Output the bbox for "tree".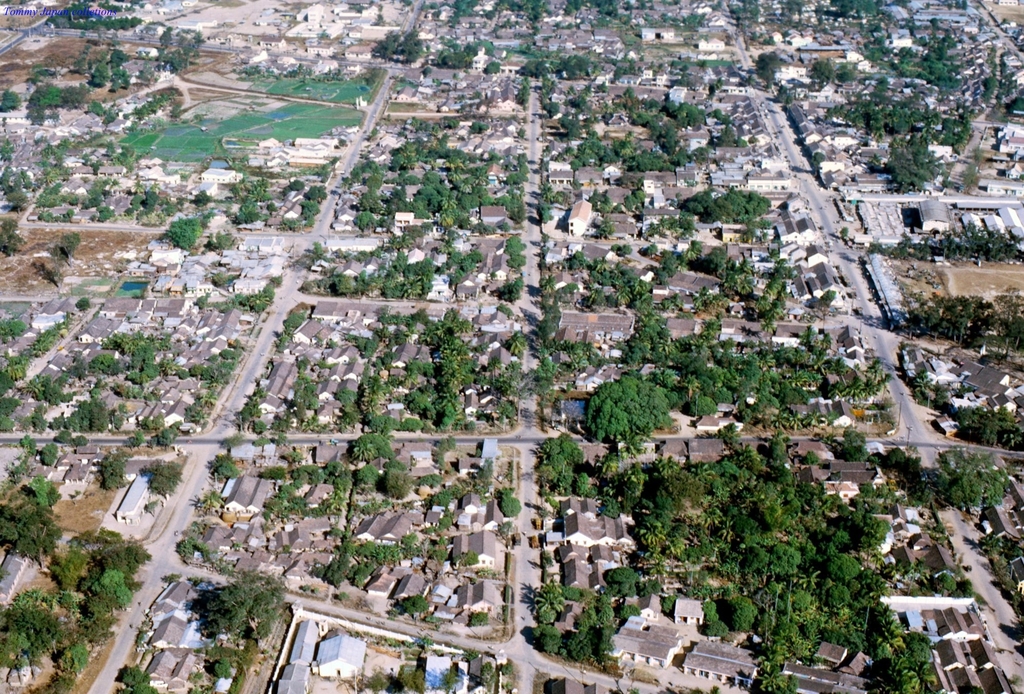
<box>314,154,336,184</box>.
